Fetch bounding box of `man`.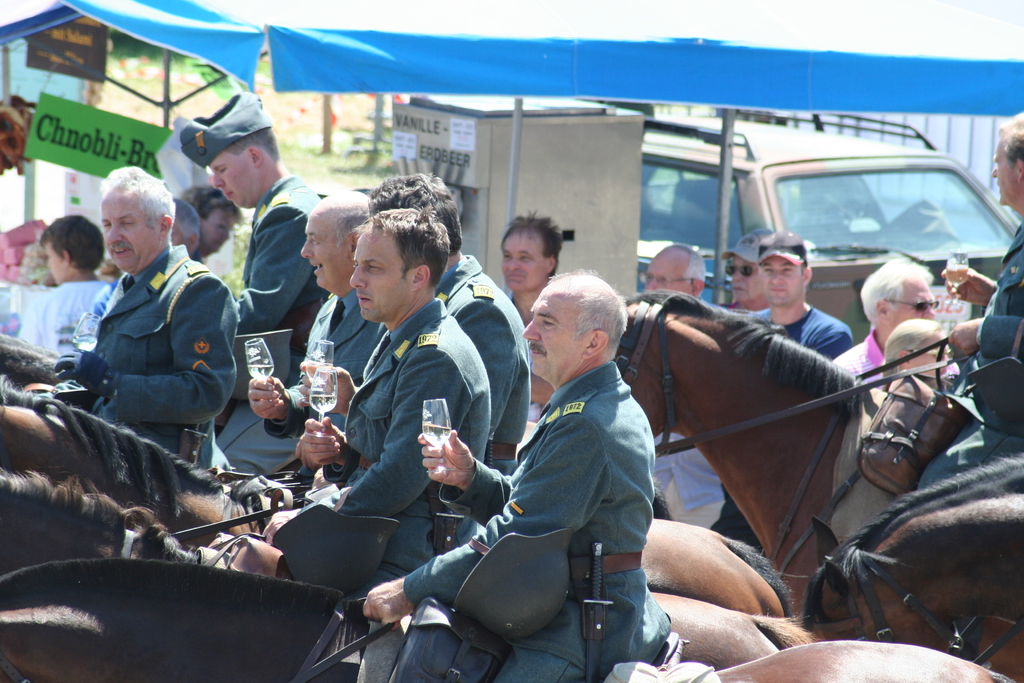
Bbox: <bbox>630, 241, 707, 300</bbox>.
